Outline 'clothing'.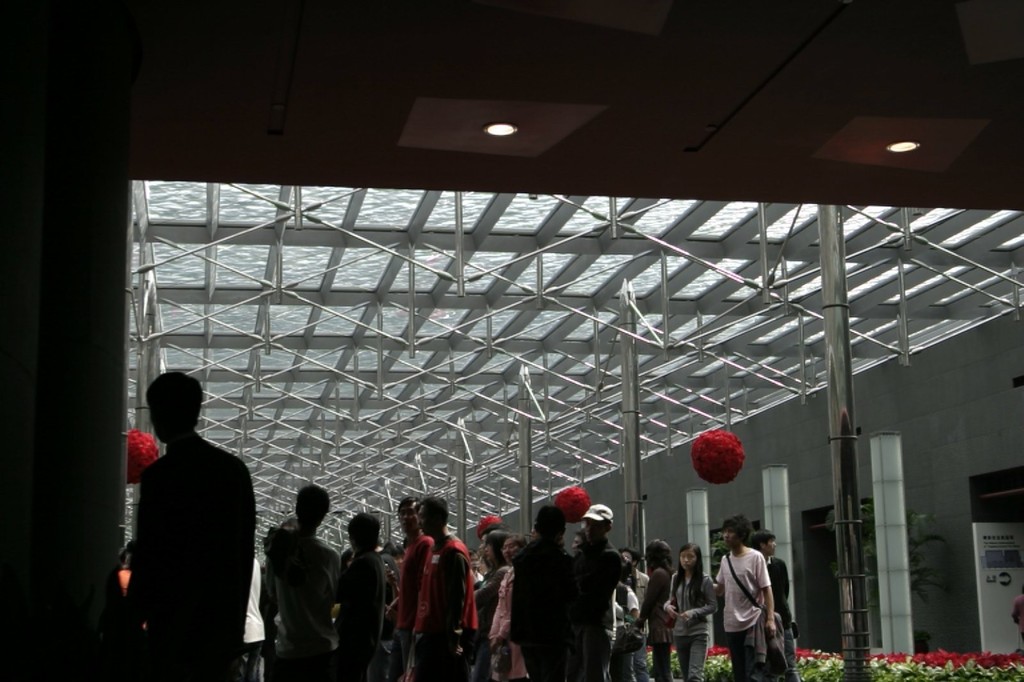
Outline: 757/552/796/614.
